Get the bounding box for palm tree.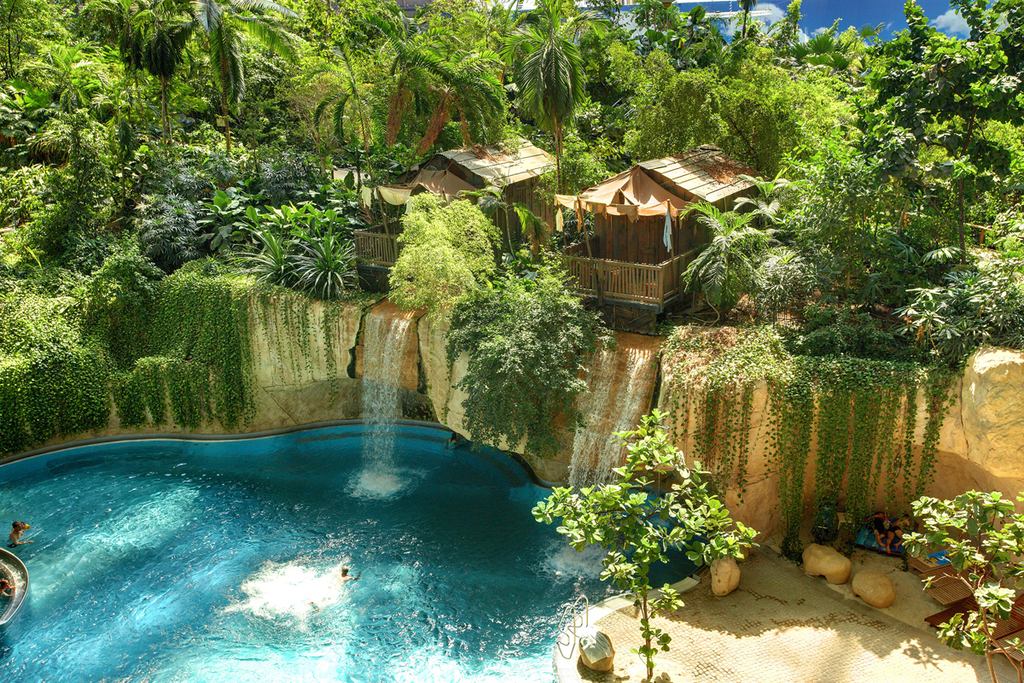
left=140, top=163, right=238, bottom=284.
